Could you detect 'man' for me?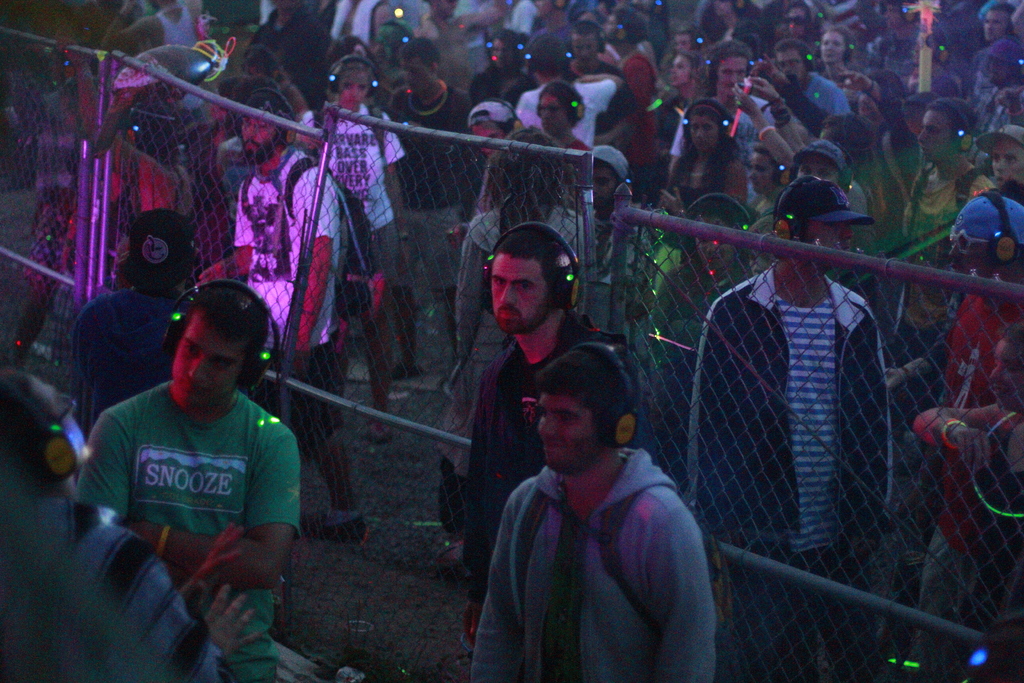
Detection result: 920, 192, 1023, 621.
